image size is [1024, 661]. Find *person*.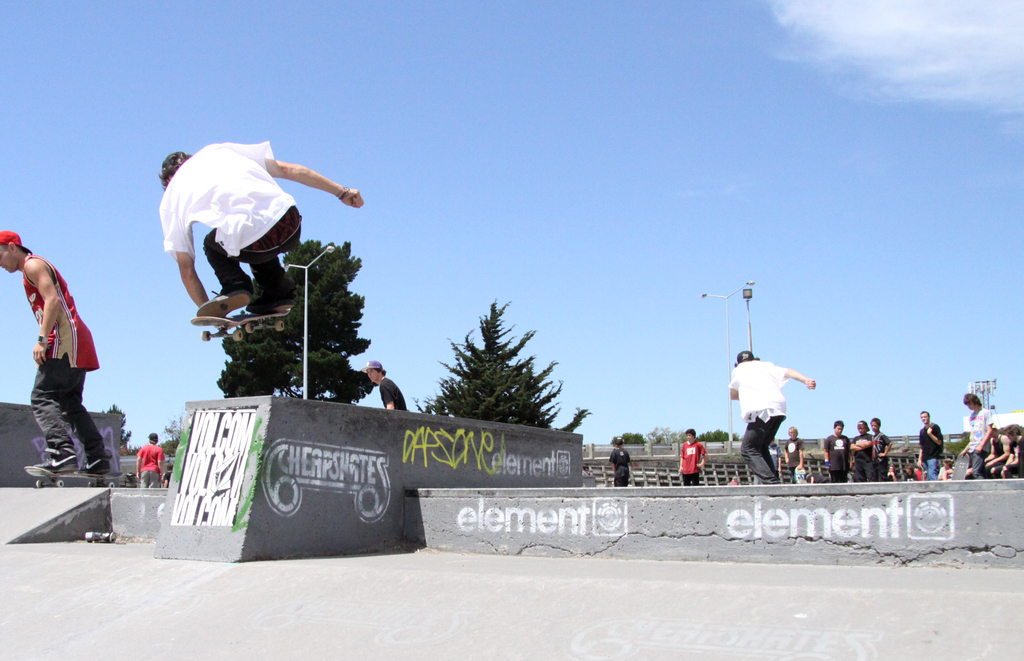
locate(826, 420, 849, 474).
